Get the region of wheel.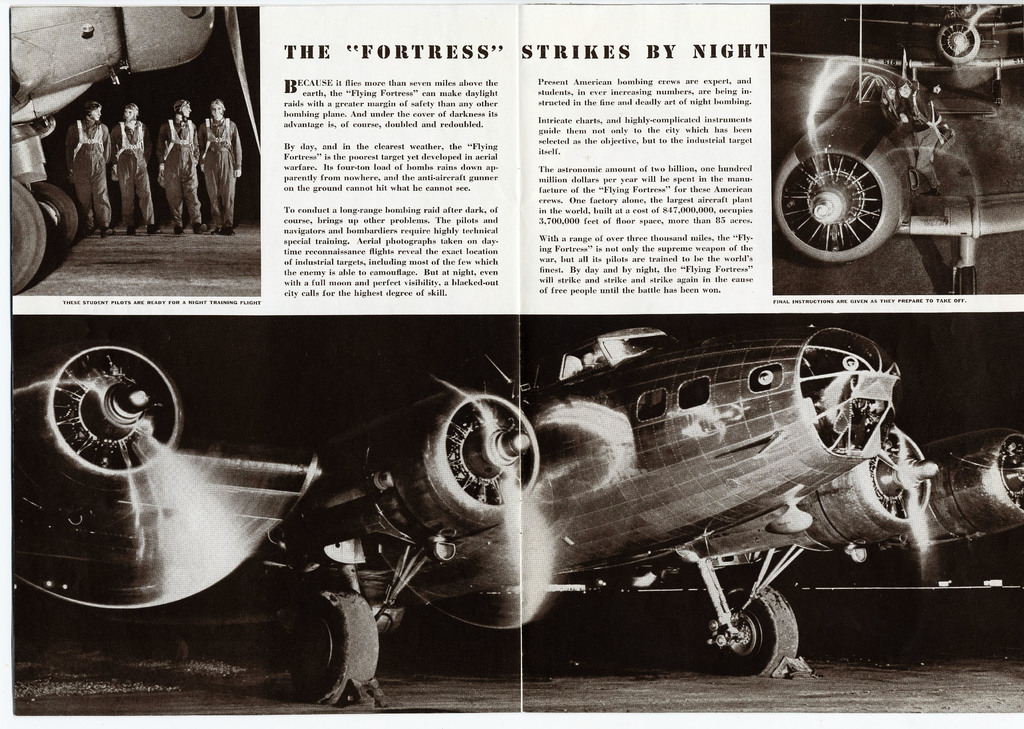
box=[934, 16, 980, 63].
